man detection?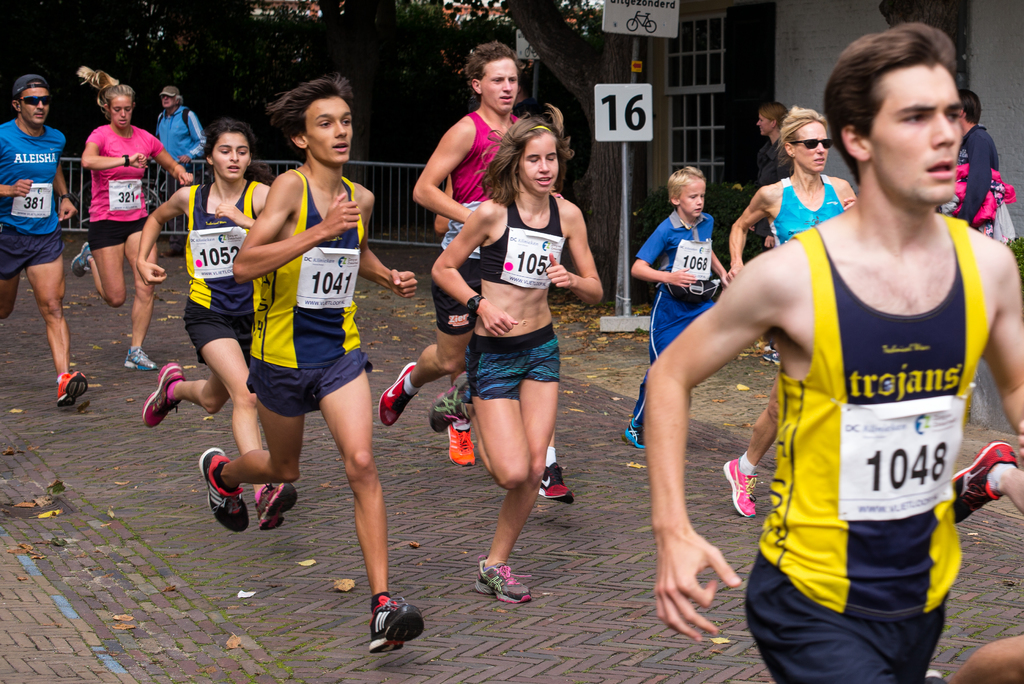
bbox=(152, 86, 207, 257)
